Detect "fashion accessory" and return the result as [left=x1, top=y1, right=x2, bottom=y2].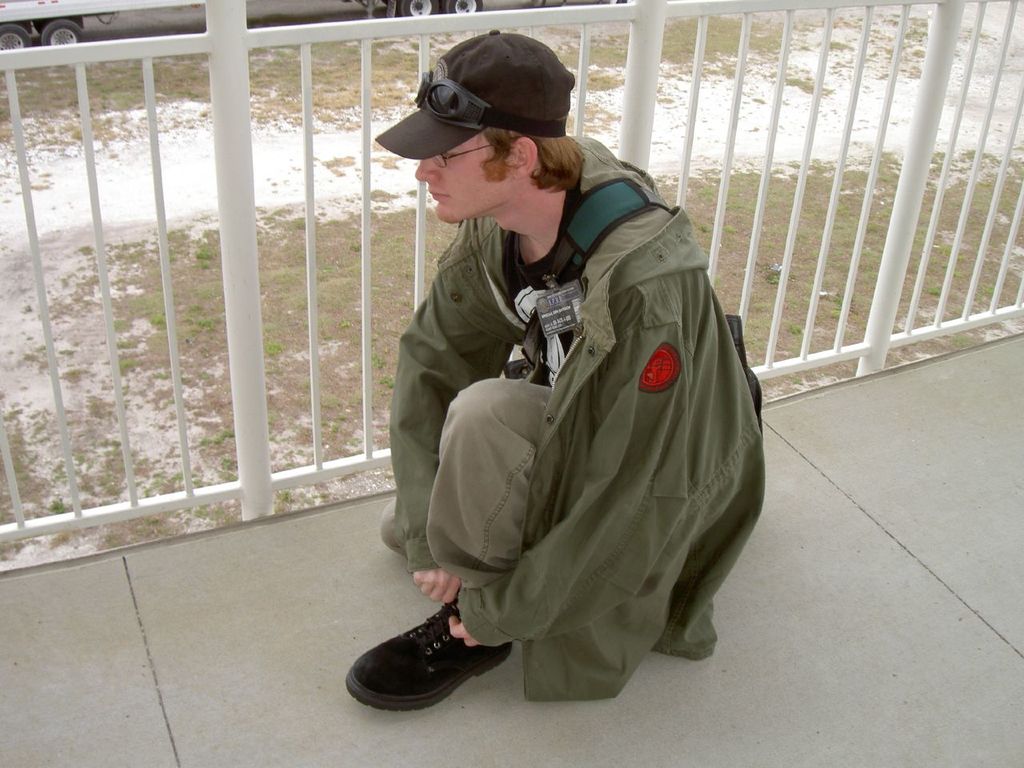
[left=374, top=30, right=575, bottom=162].
